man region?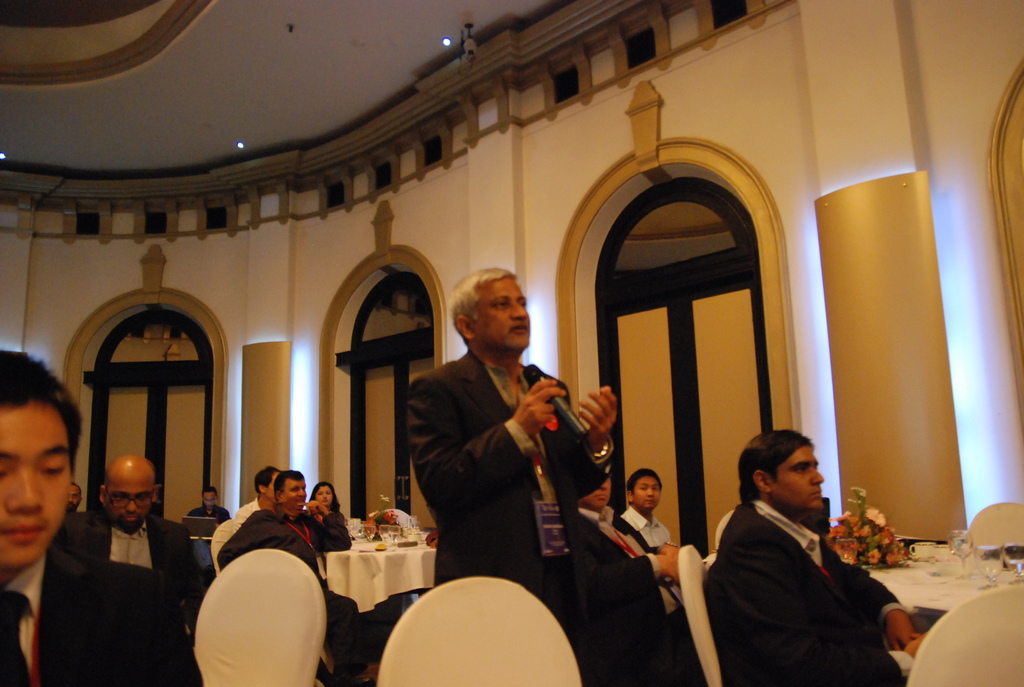
pyautogui.locateOnScreen(61, 484, 86, 514)
